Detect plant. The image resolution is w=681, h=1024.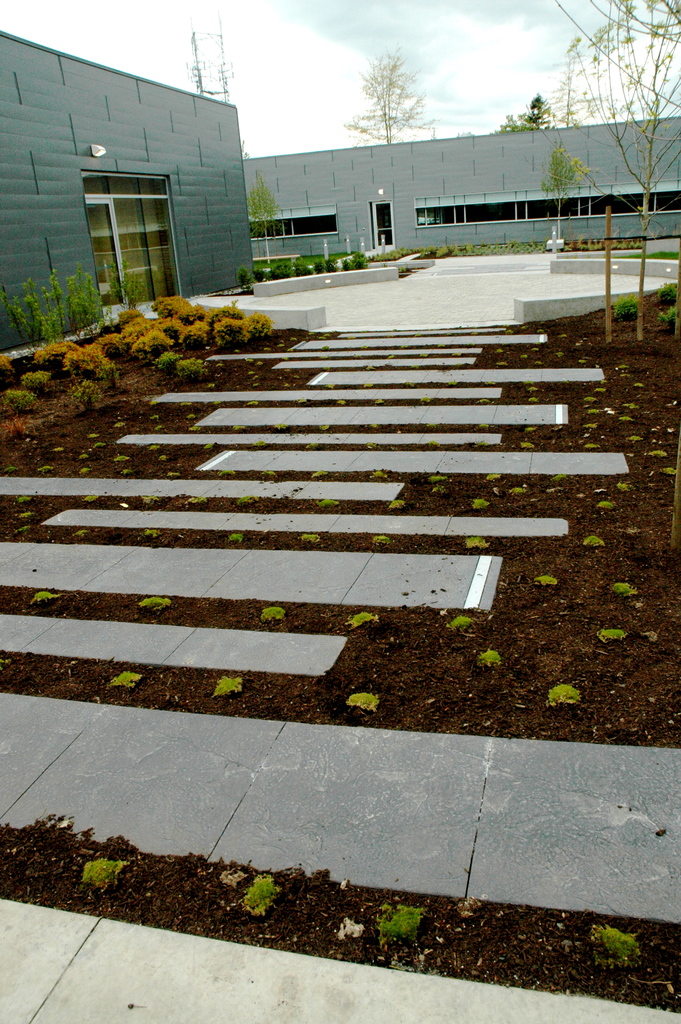
bbox=[0, 268, 107, 346].
